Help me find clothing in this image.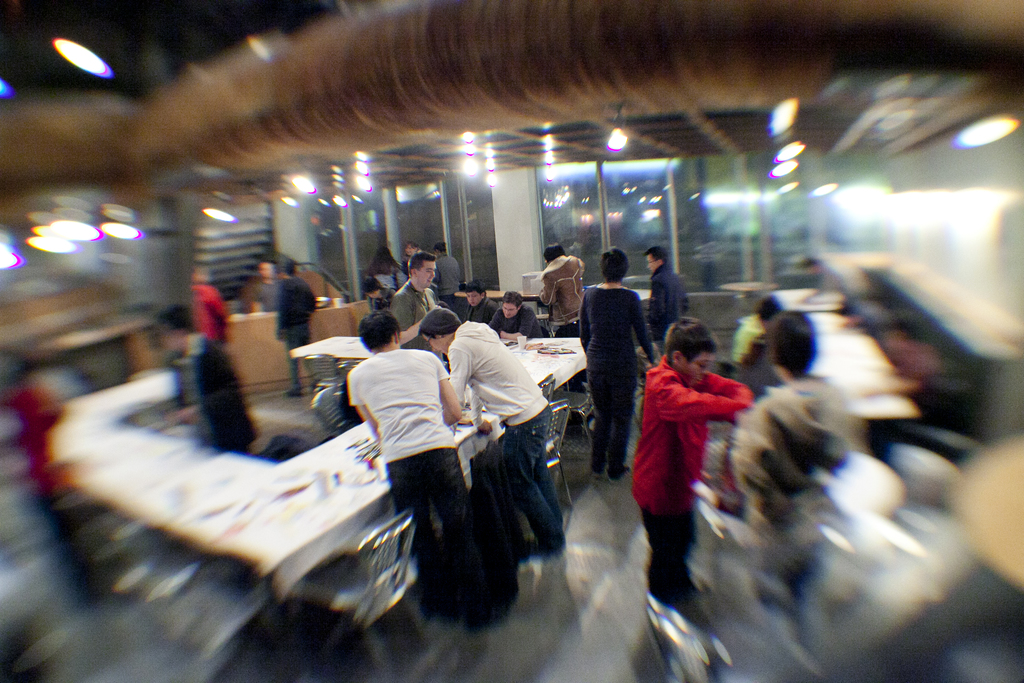
Found it: crop(445, 320, 568, 542).
